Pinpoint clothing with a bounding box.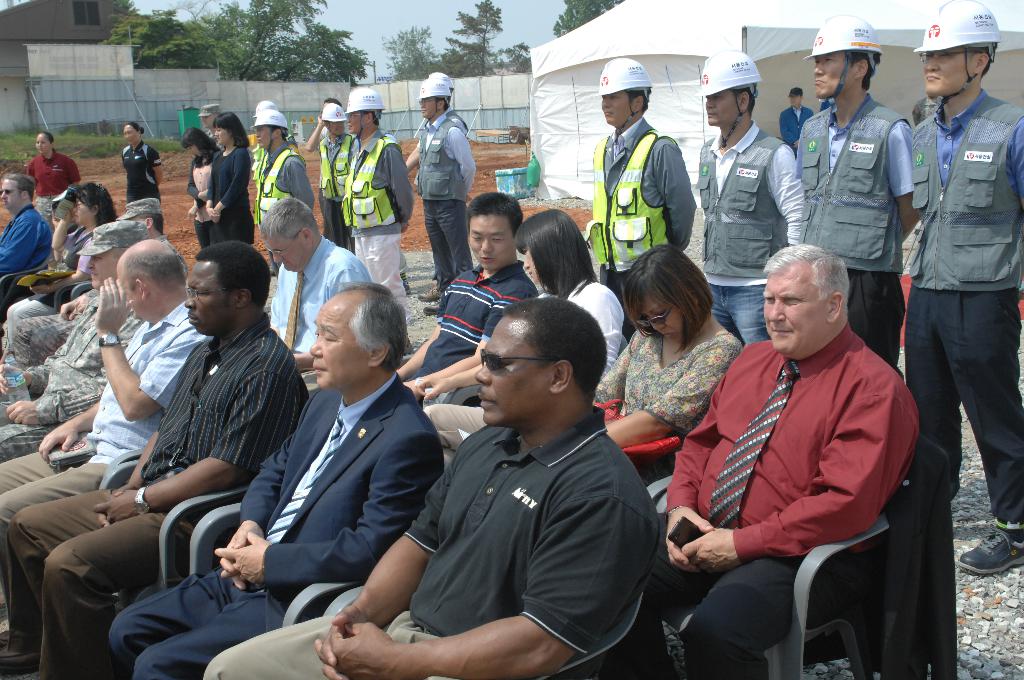
<box>119,139,161,209</box>.
